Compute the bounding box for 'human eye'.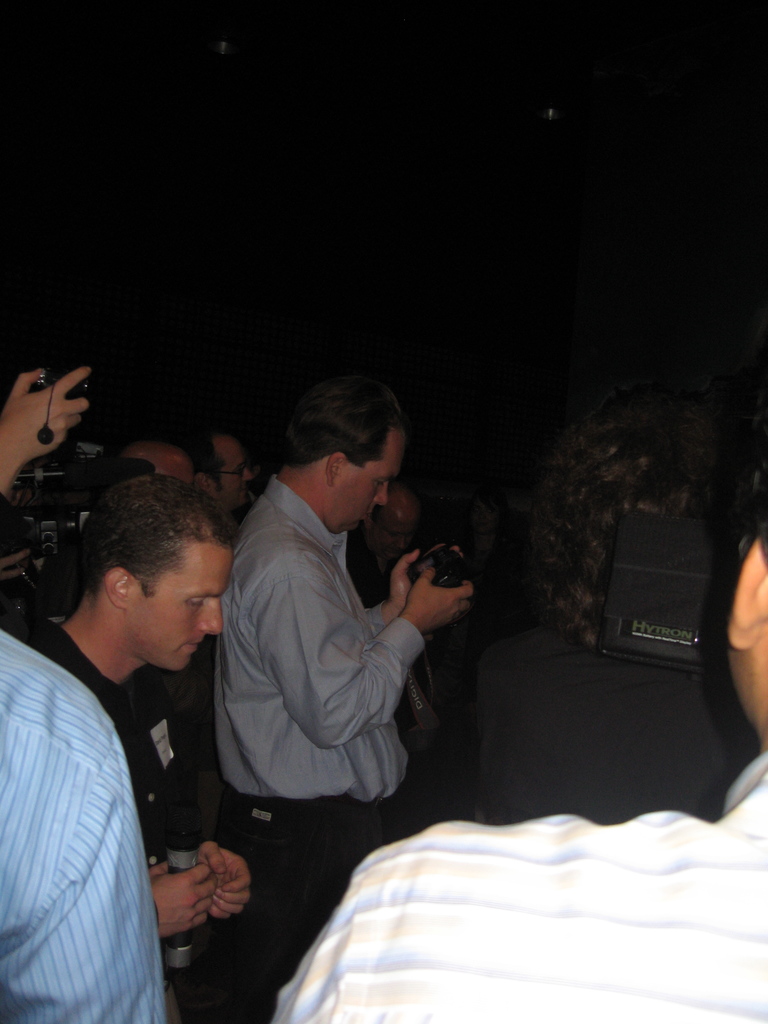
locate(188, 597, 207, 609).
